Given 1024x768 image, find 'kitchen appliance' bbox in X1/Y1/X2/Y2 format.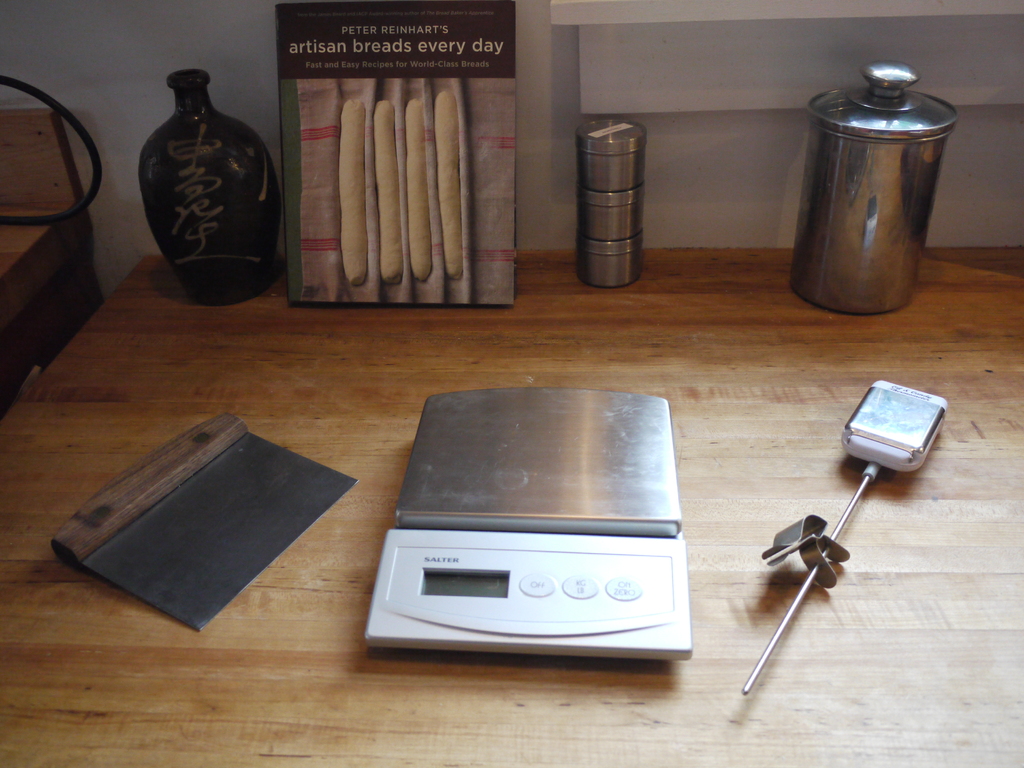
54/410/358/633.
